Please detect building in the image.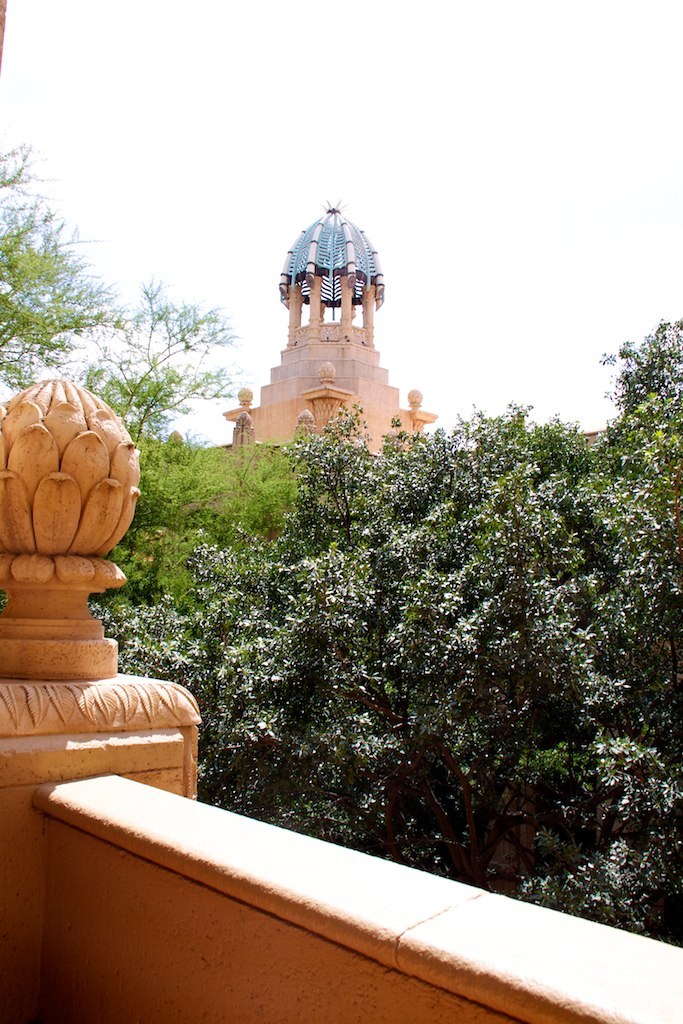
(x1=218, y1=211, x2=436, y2=457).
